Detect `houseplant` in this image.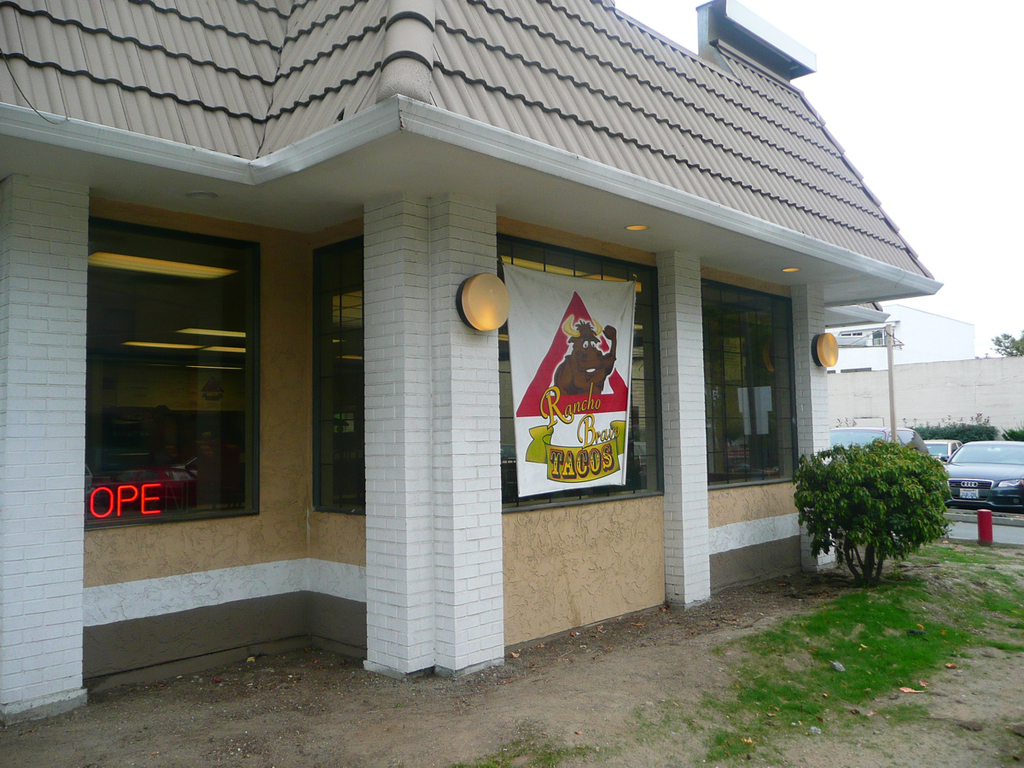
Detection: bbox=[797, 438, 950, 590].
